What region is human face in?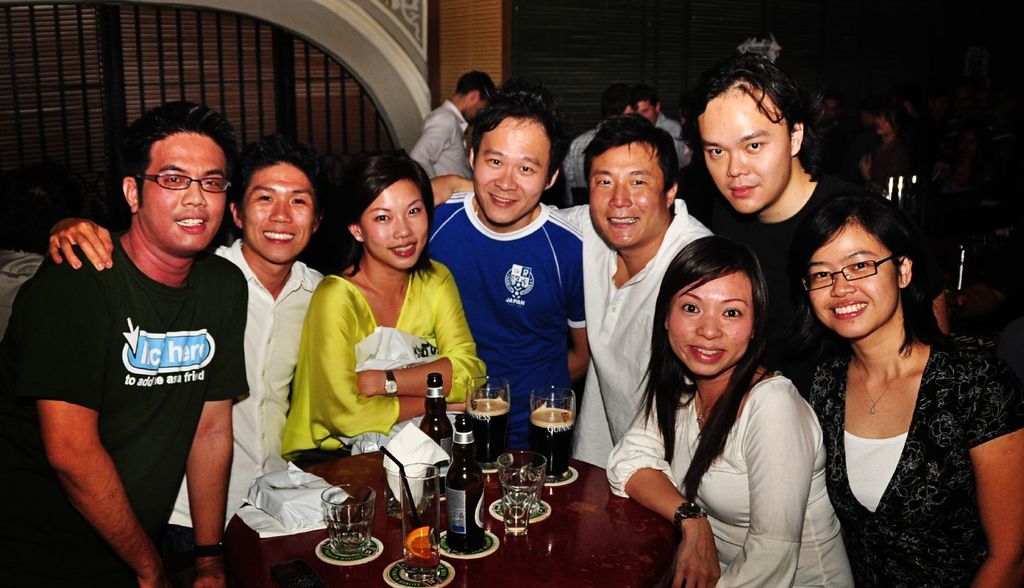
left=624, top=96, right=657, bottom=131.
